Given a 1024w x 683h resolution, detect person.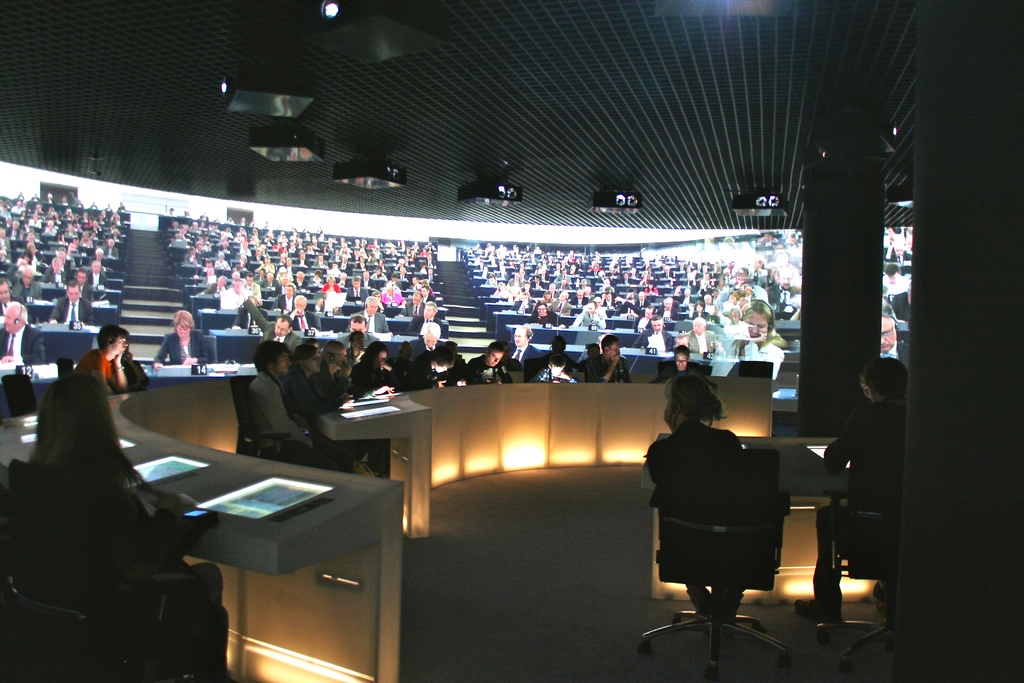
72 320 145 399.
